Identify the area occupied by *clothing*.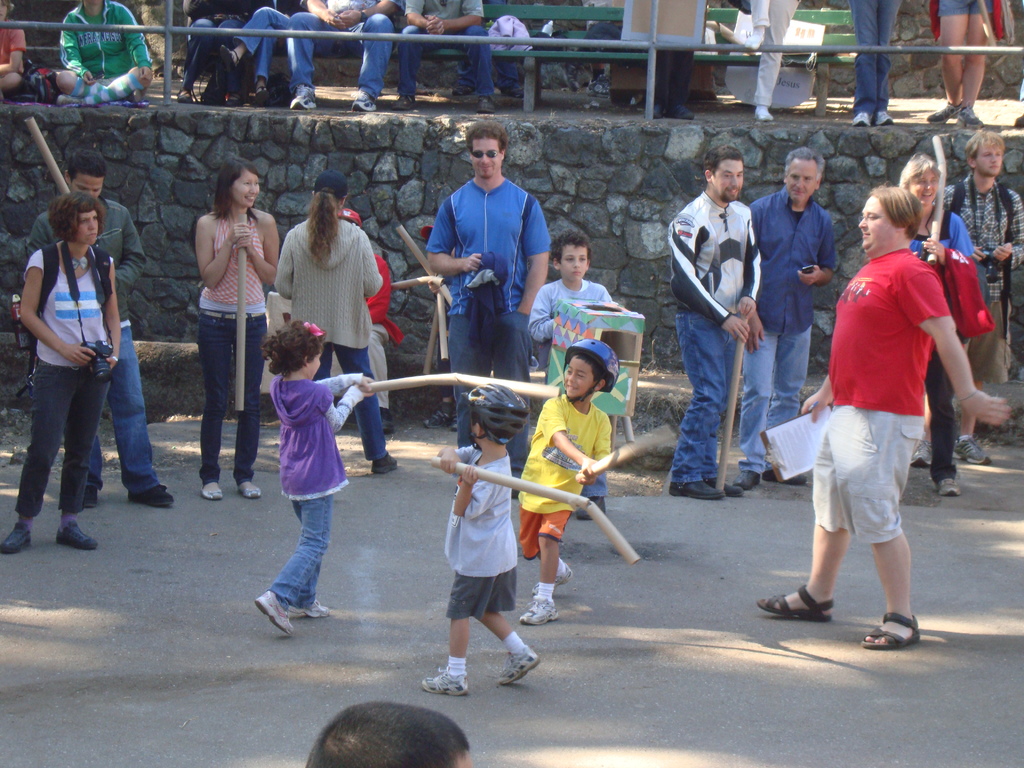
Area: box=[938, 171, 1023, 385].
